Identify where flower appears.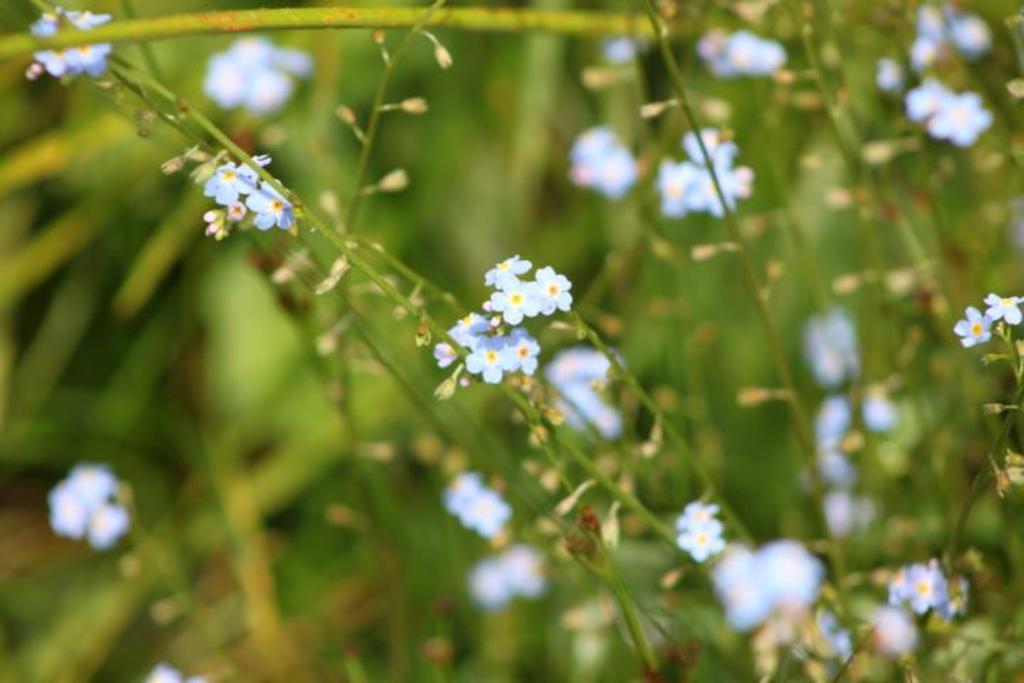
Appears at pyautogui.locateOnScreen(85, 507, 131, 551).
